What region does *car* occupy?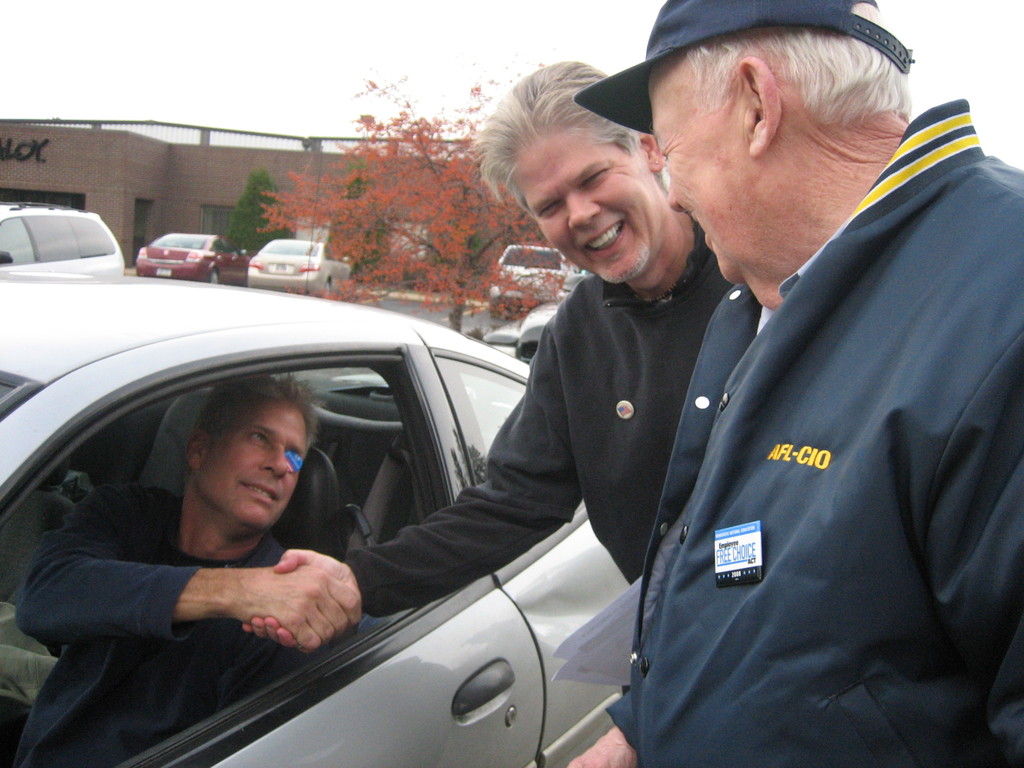
(248, 239, 364, 297).
